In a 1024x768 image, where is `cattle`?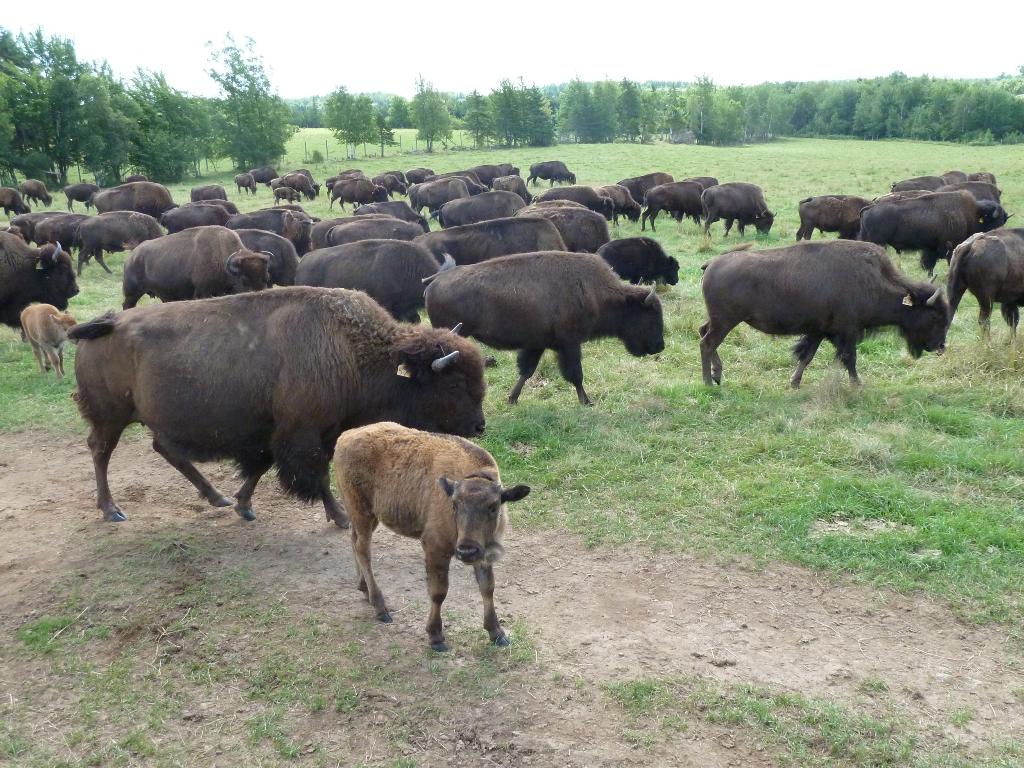
select_region(90, 182, 181, 217).
